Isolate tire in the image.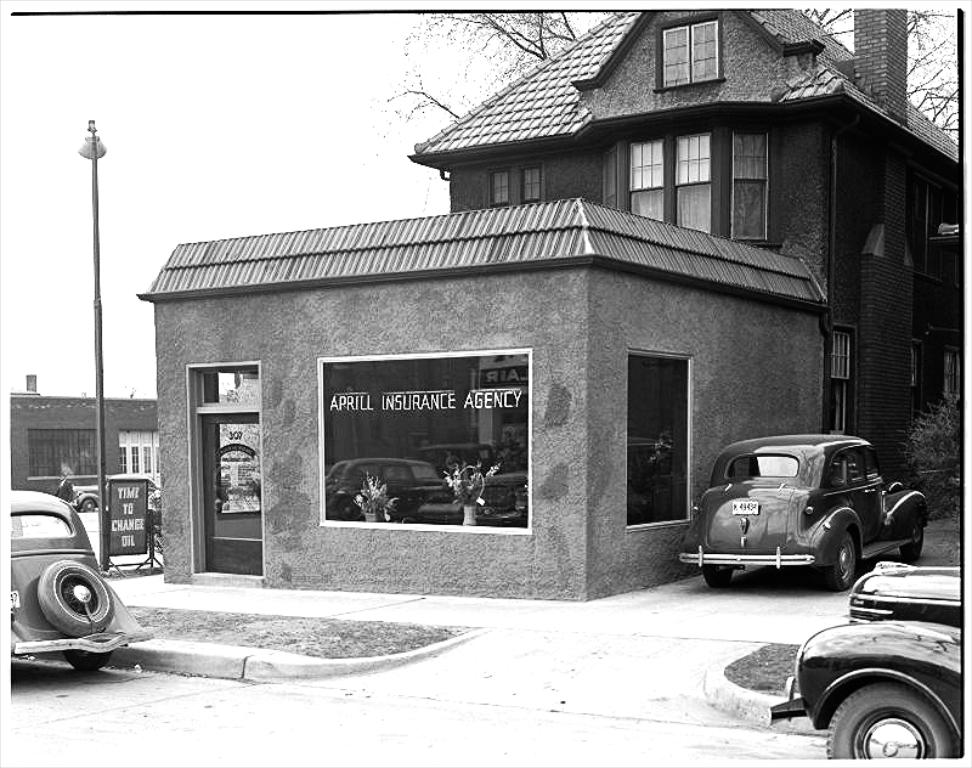
Isolated region: <bbox>699, 563, 733, 592</bbox>.
